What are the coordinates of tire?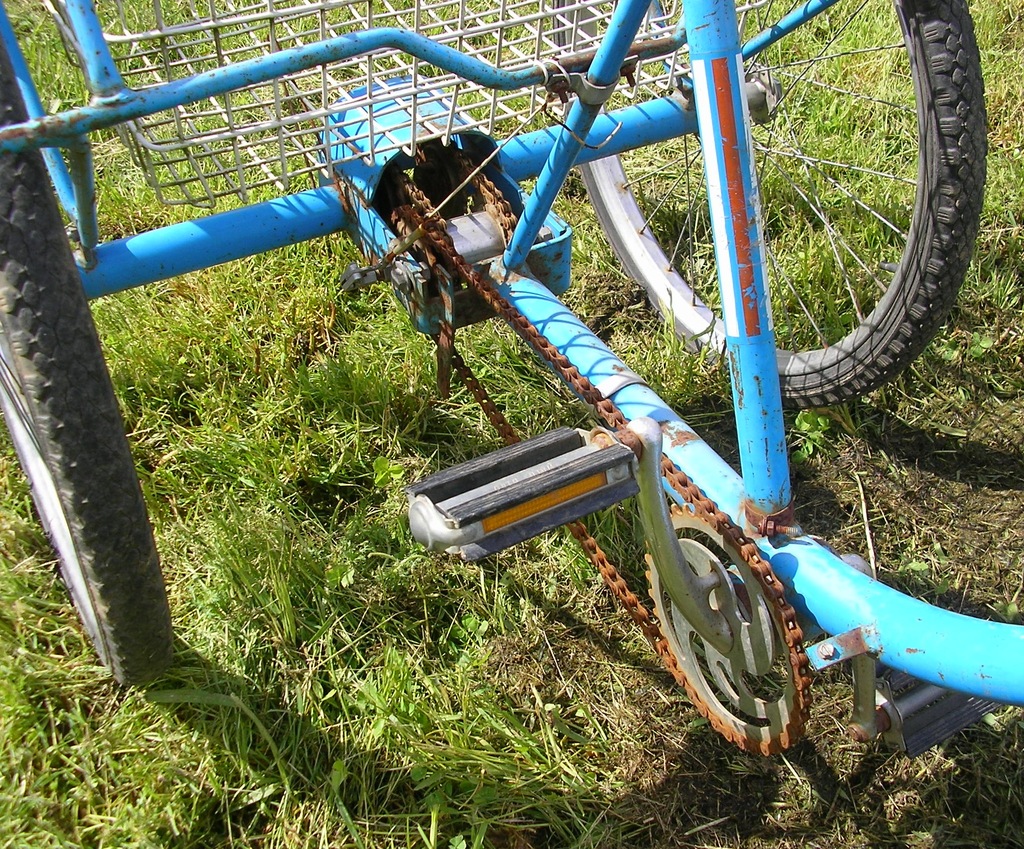
bbox=[546, 0, 986, 414].
